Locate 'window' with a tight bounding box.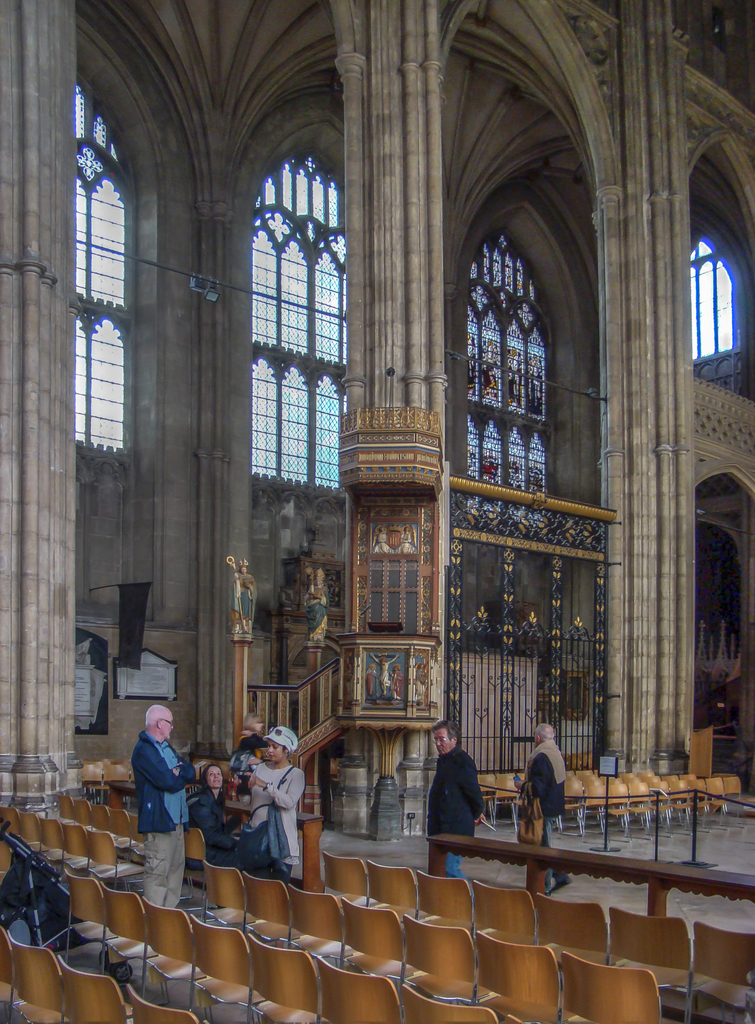
bbox=(259, 108, 357, 507).
